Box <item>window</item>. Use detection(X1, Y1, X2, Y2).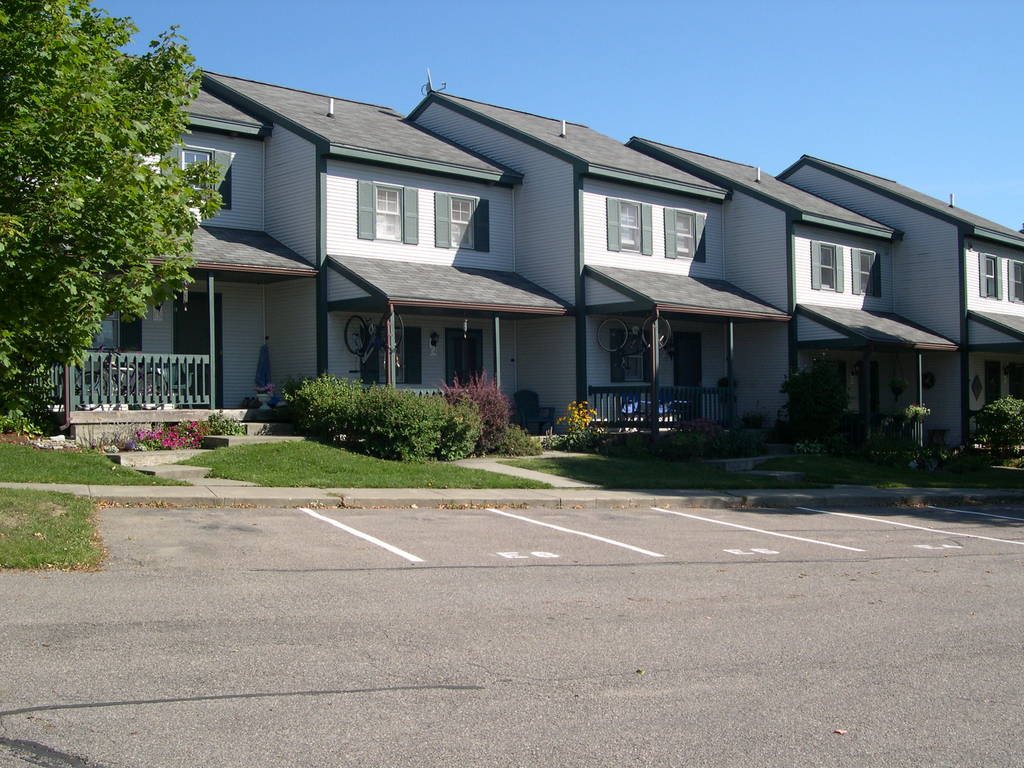
detection(813, 241, 844, 294).
